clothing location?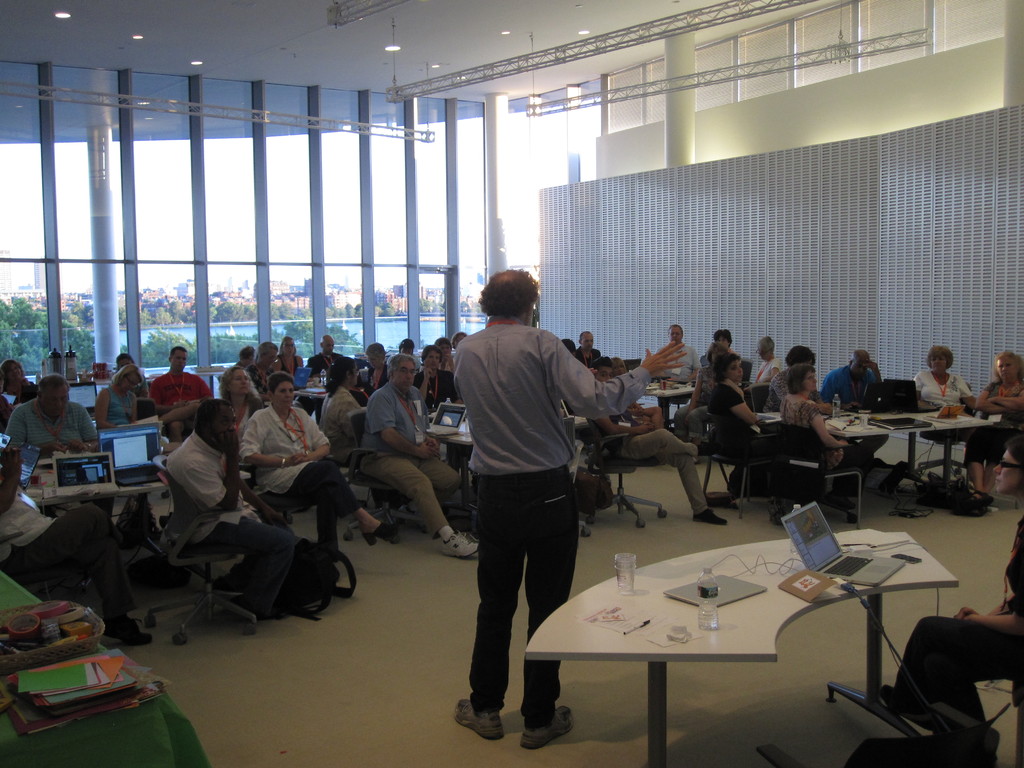
BBox(779, 388, 846, 463)
